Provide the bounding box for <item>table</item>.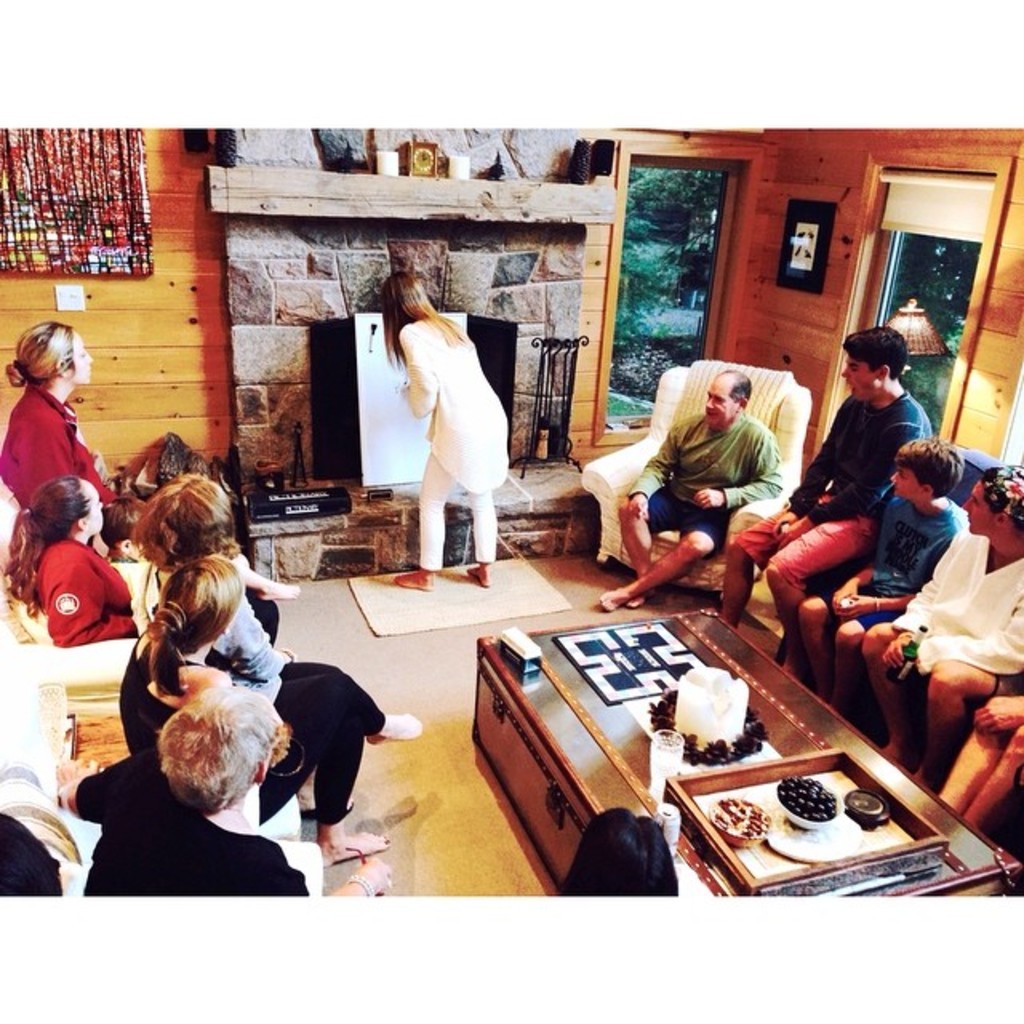
box=[421, 576, 987, 923].
